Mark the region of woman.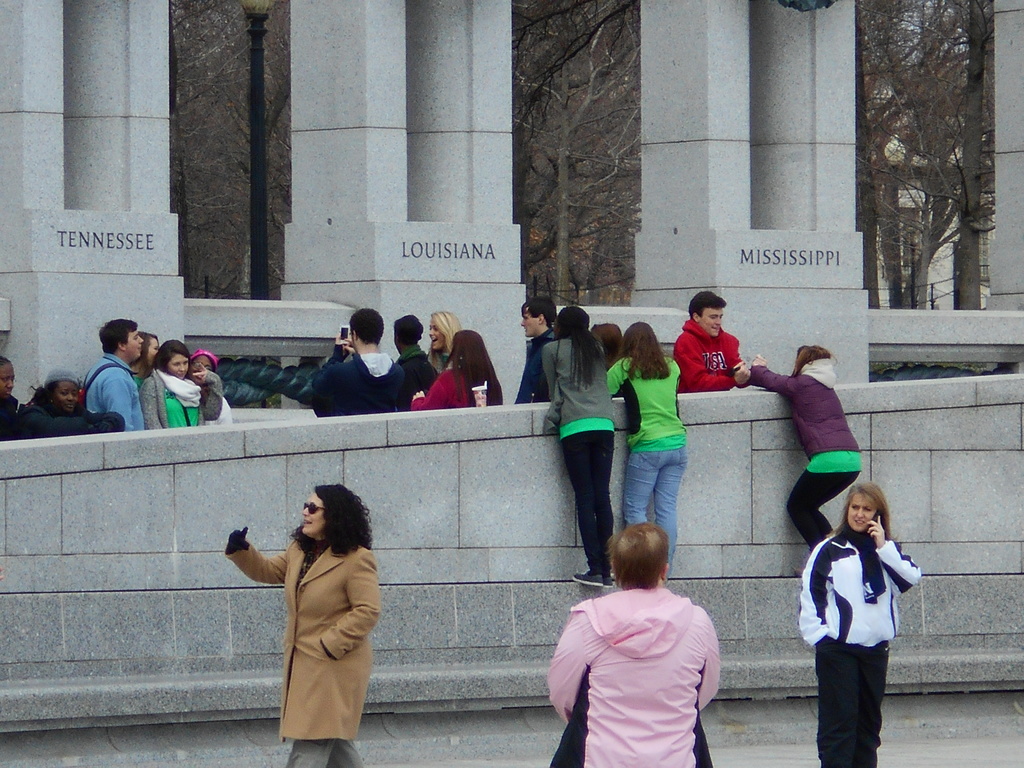
Region: <box>539,306,617,589</box>.
